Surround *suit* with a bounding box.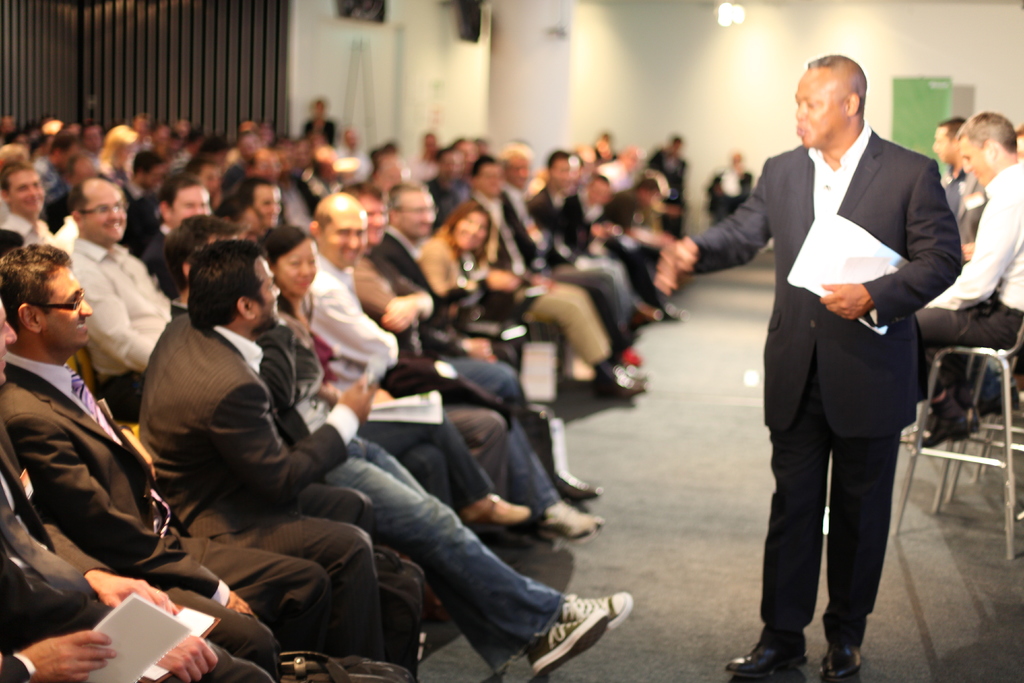
Rect(0, 424, 276, 682).
